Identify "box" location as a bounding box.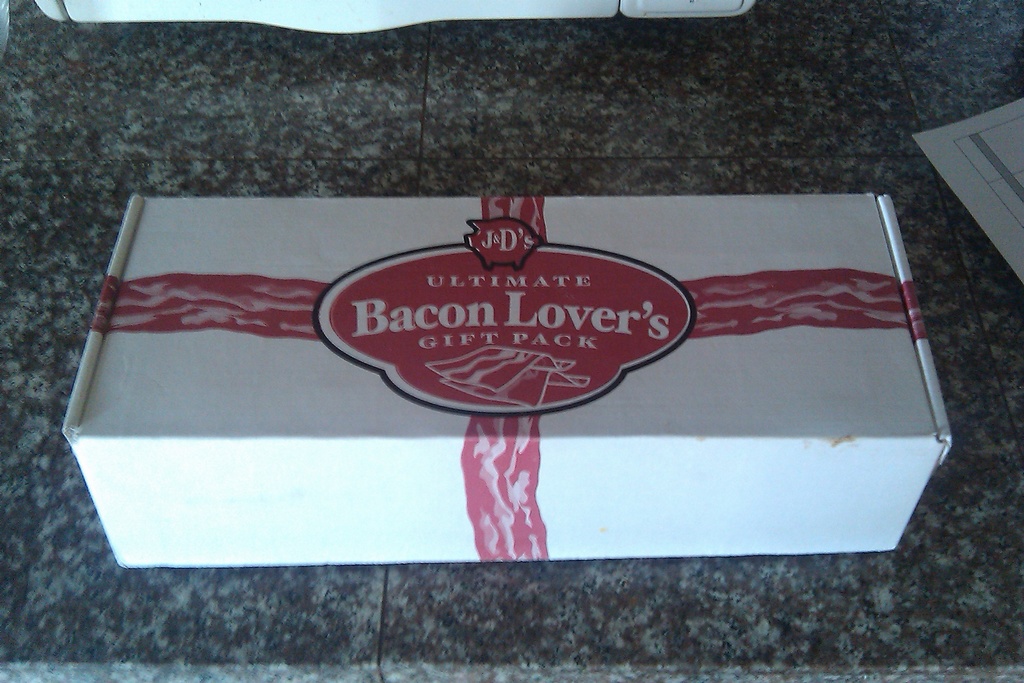
42 149 984 548.
